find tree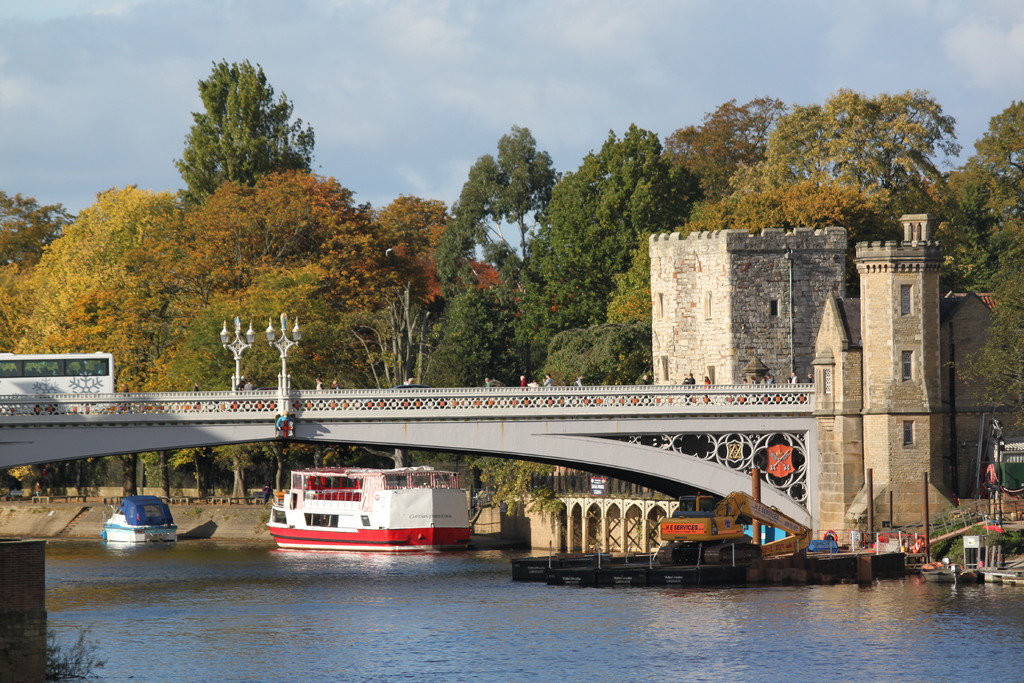
locate(609, 220, 728, 329)
